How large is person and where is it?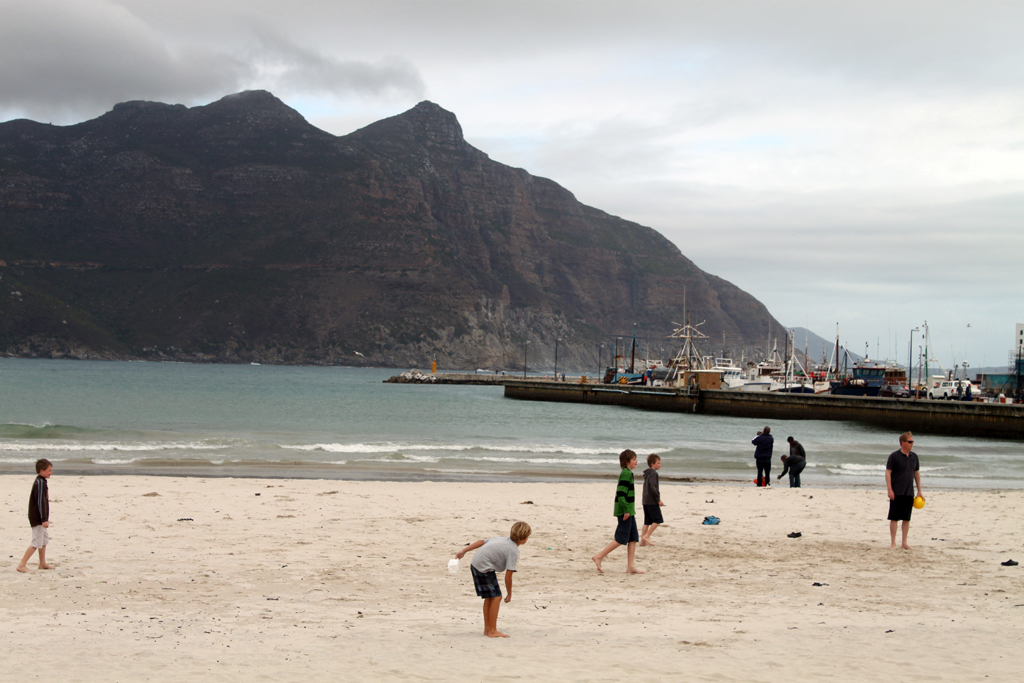
Bounding box: [left=753, top=423, right=773, bottom=488].
